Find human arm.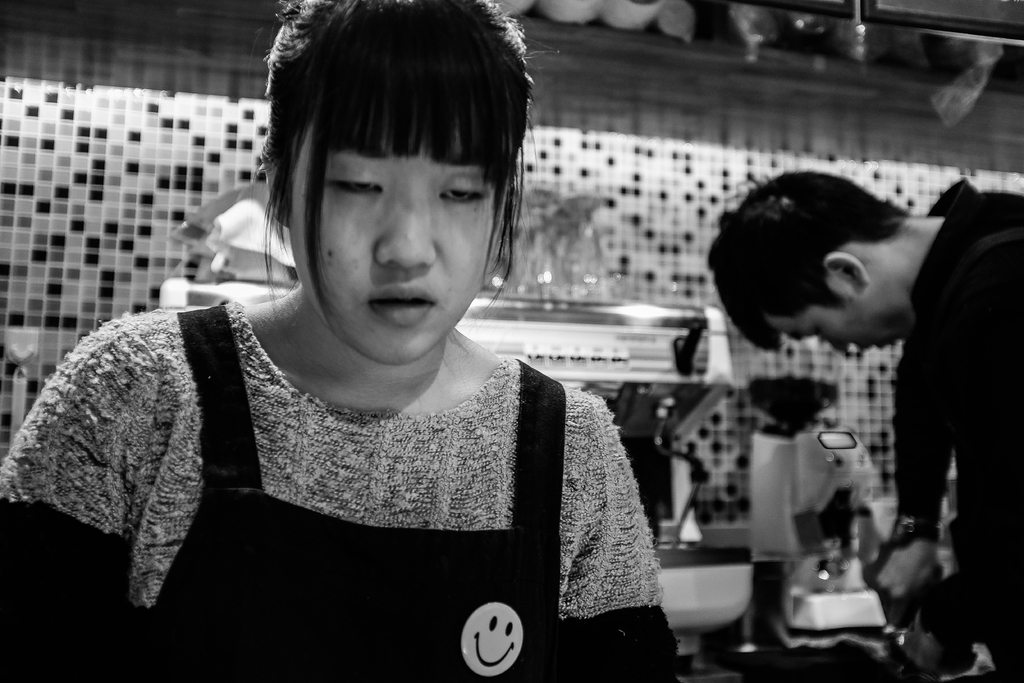
[569, 396, 678, 682].
